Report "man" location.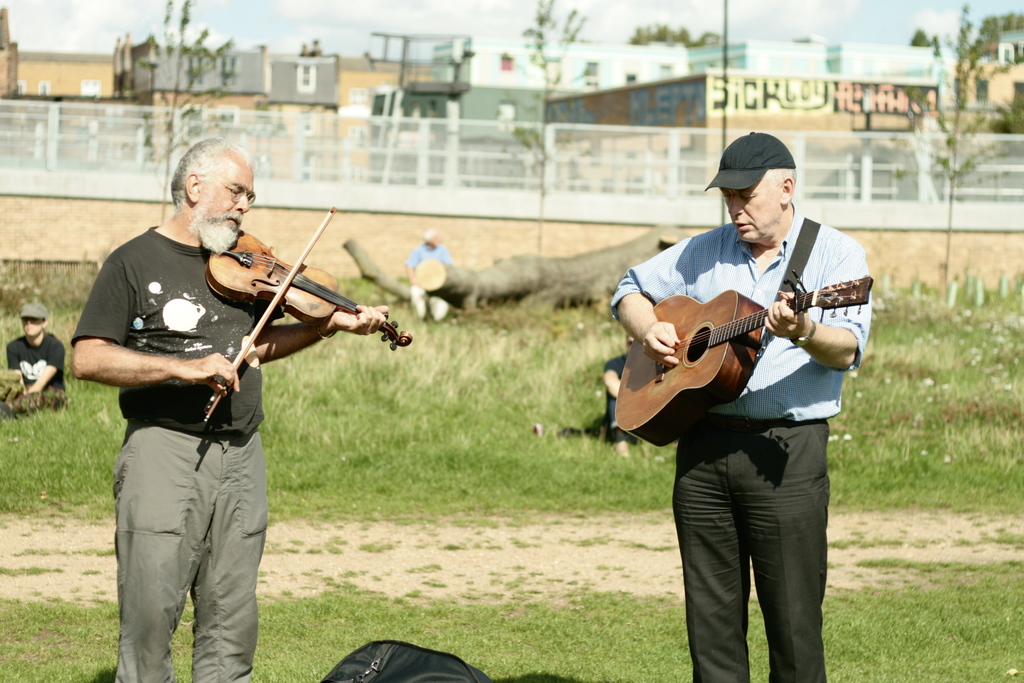
Report: {"left": 0, "top": 301, "right": 71, "bottom": 414}.
